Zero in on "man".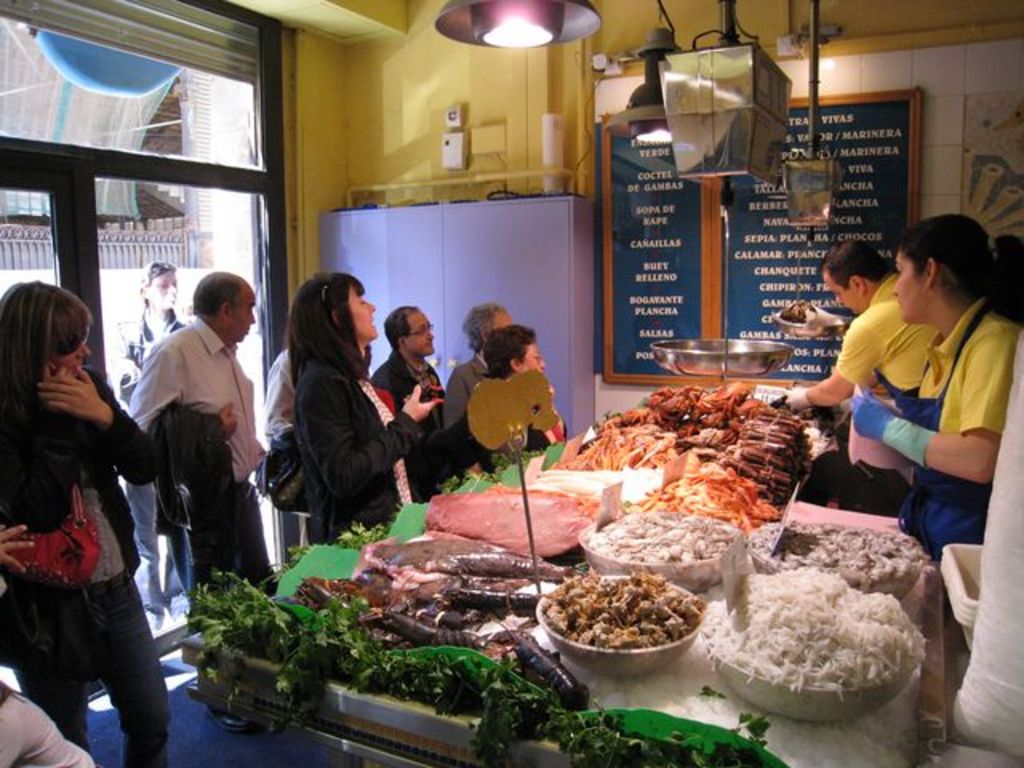
Zeroed in: [365, 306, 446, 506].
